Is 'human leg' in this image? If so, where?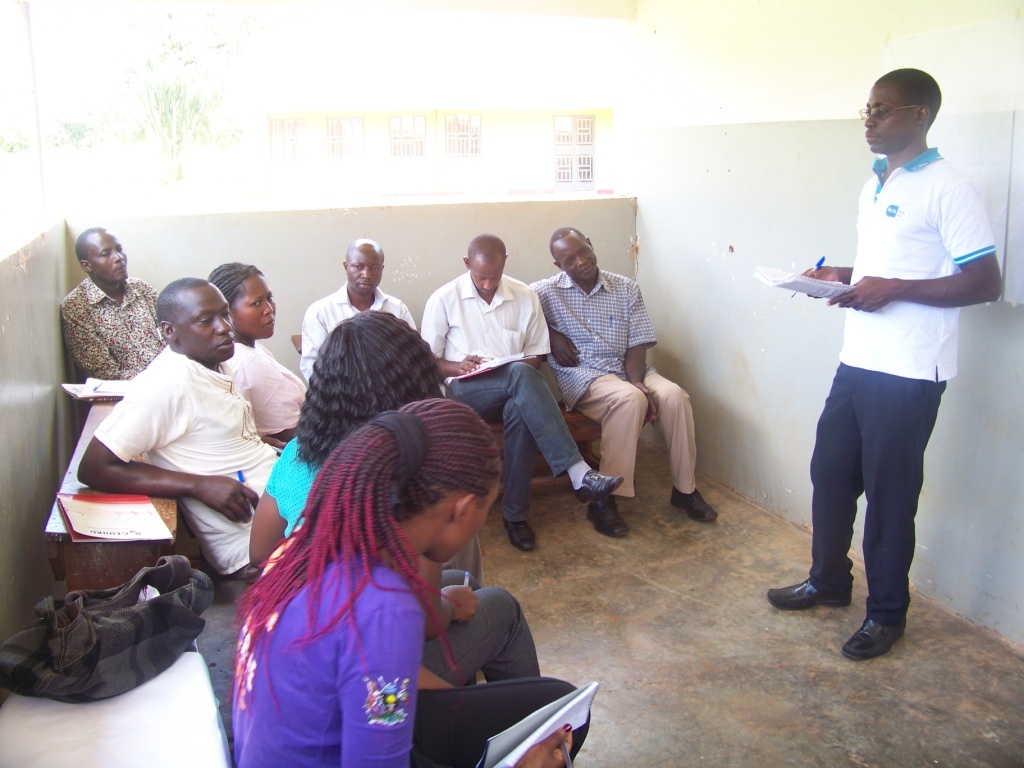
Yes, at 419,567,543,670.
